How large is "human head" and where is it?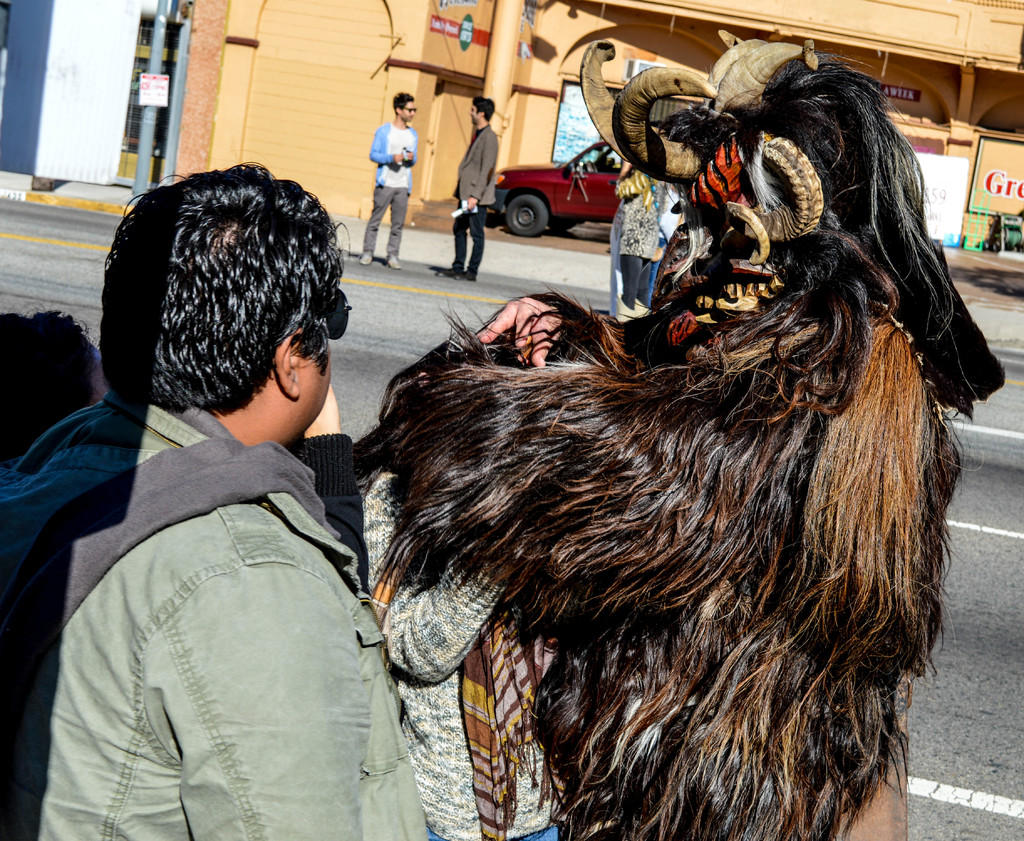
Bounding box: [392, 90, 415, 120].
